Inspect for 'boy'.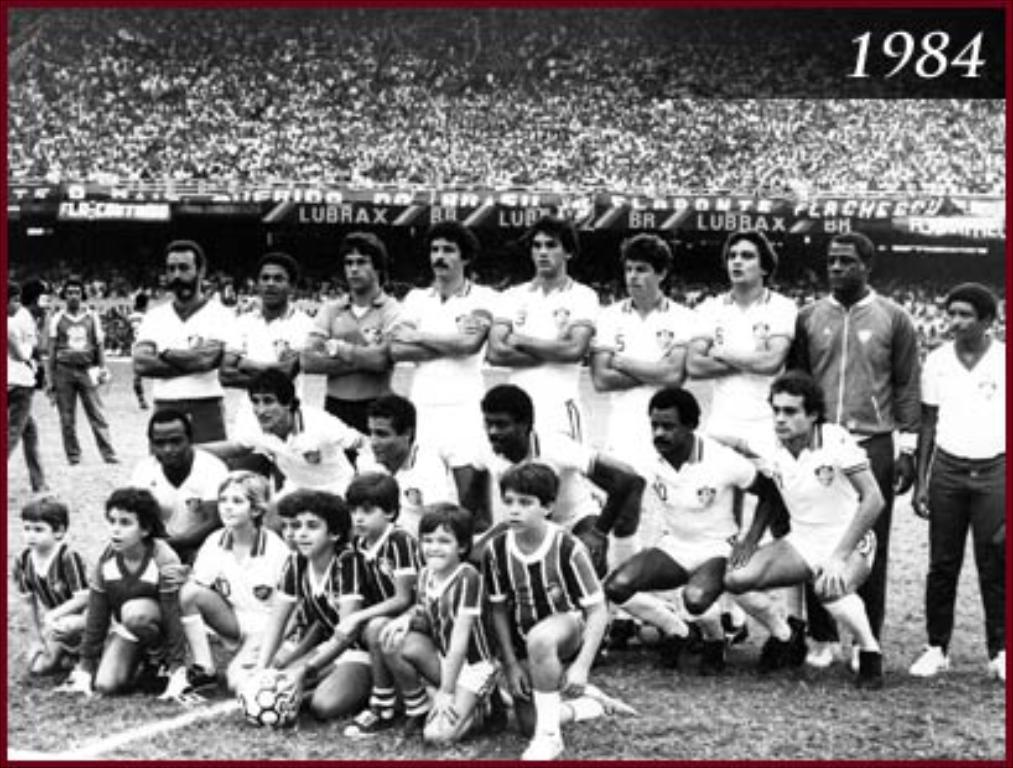
Inspection: (168,466,292,711).
